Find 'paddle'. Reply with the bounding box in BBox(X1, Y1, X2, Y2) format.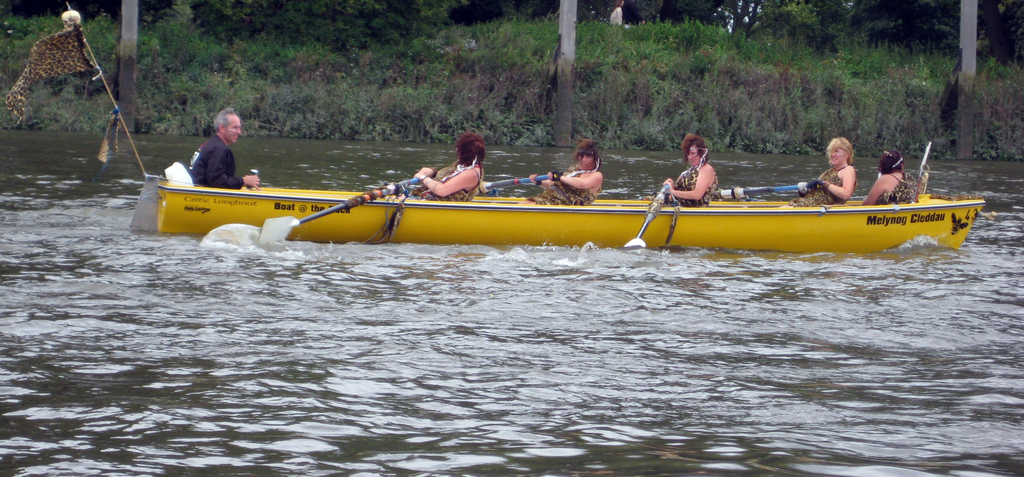
BBox(700, 166, 858, 207).
